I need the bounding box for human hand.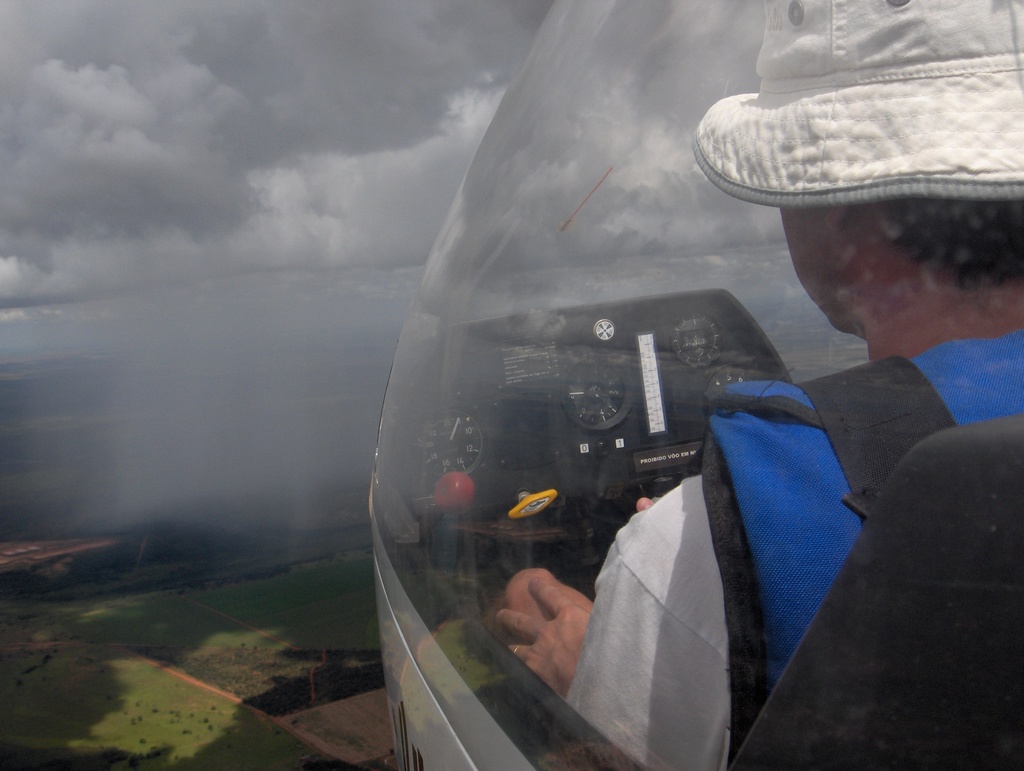
Here it is: (left=493, top=575, right=590, bottom=701).
